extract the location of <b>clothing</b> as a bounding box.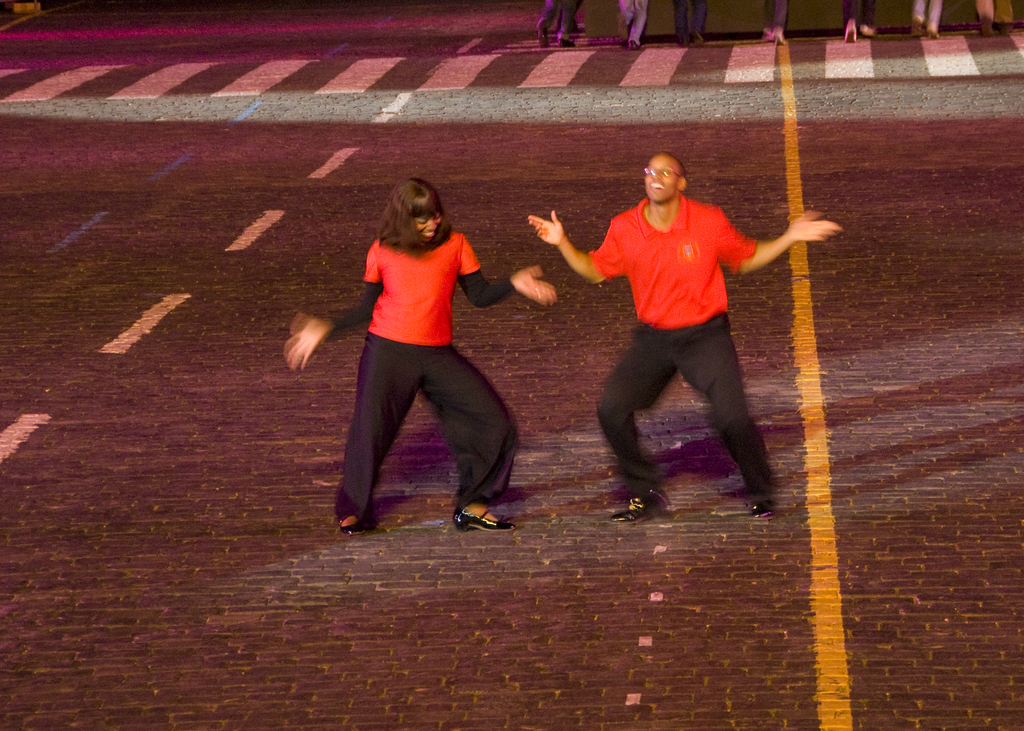
x1=334, y1=195, x2=516, y2=494.
